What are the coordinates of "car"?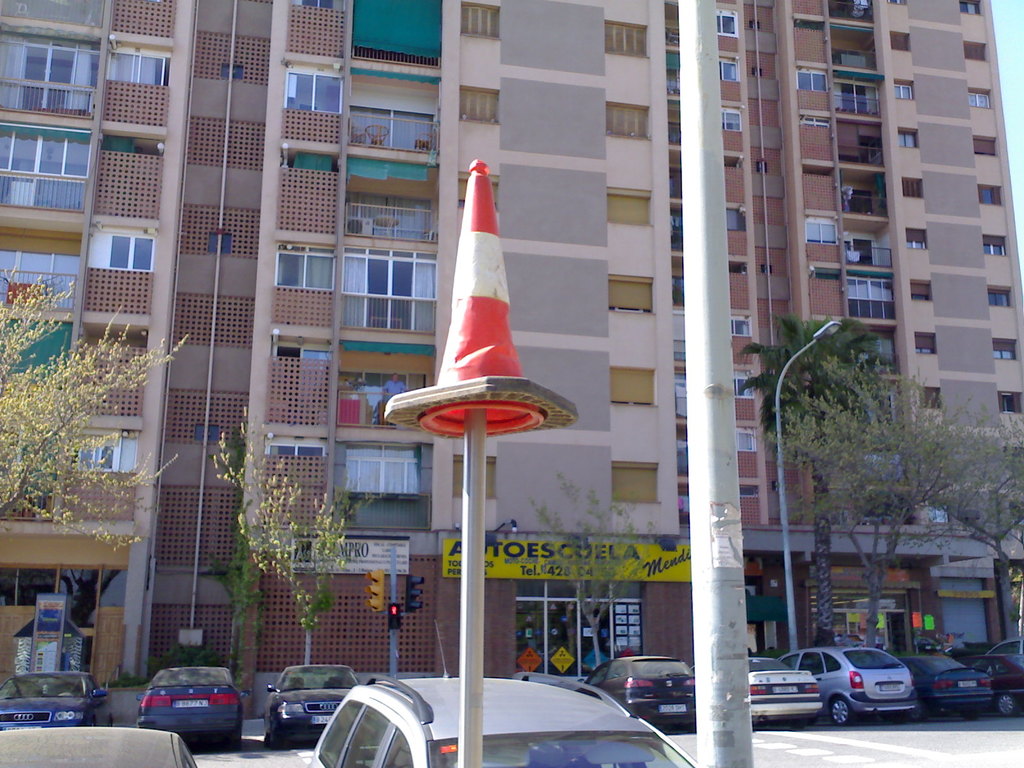
crop(893, 648, 989, 726).
